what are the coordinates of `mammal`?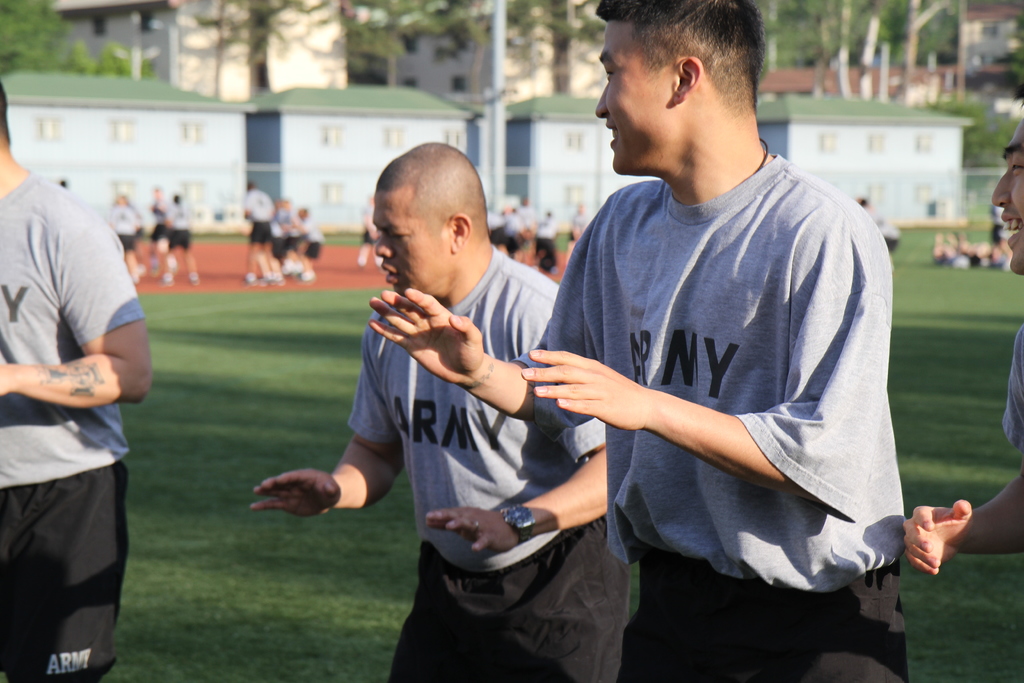
l=109, t=191, r=140, b=279.
